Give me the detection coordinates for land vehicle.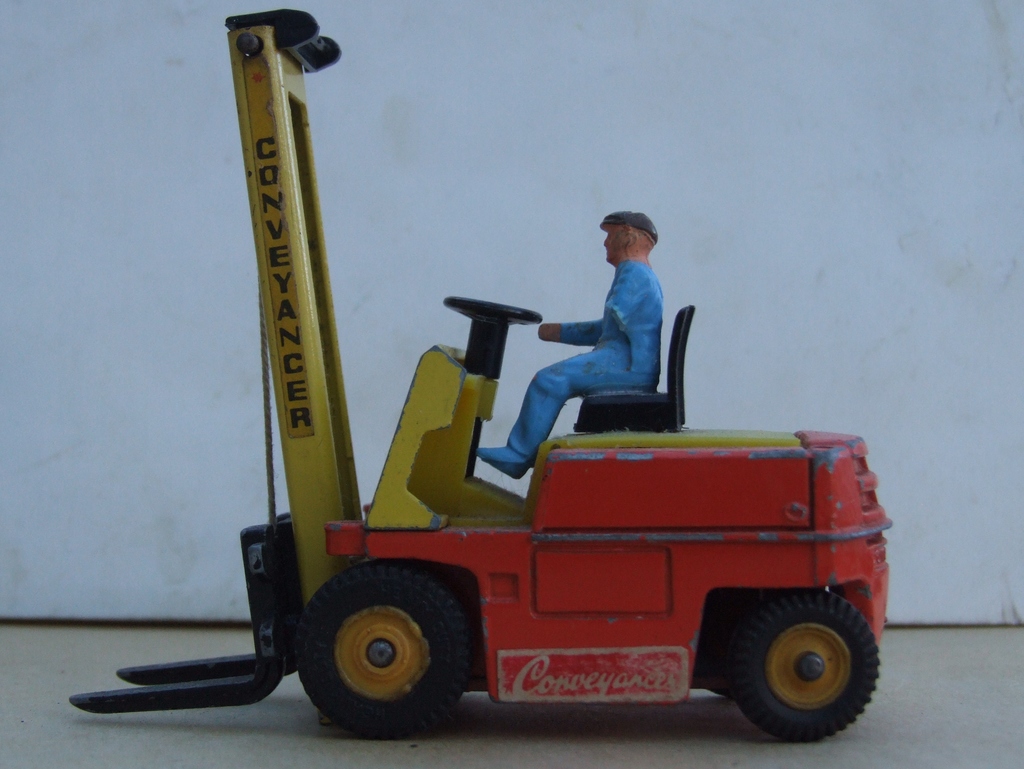
(left=67, top=8, right=895, bottom=740).
